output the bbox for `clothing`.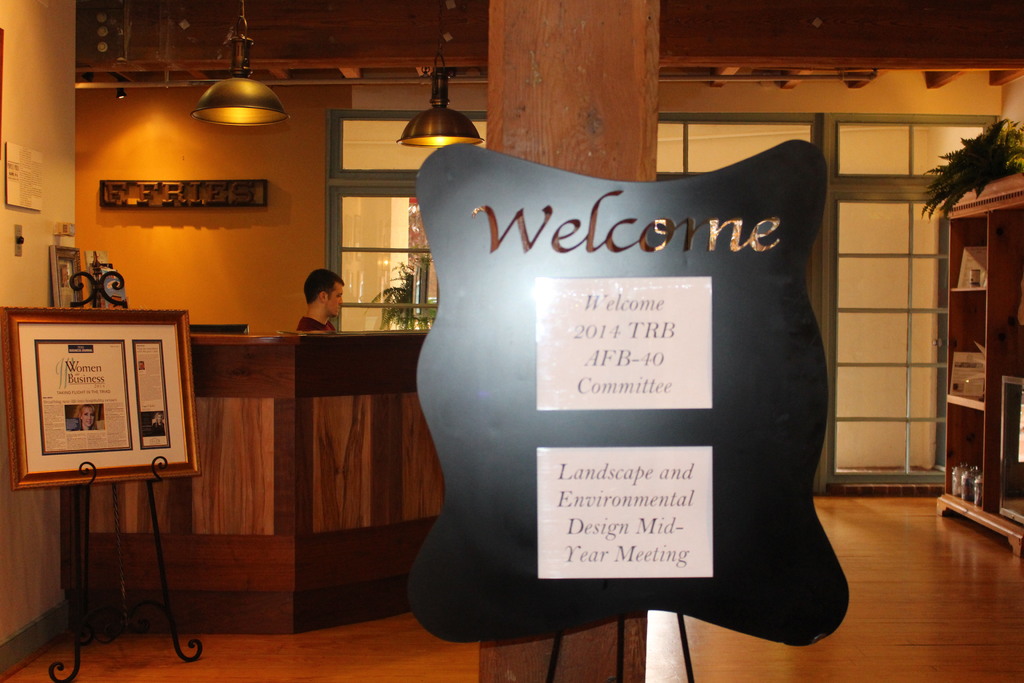
[left=292, top=315, right=335, bottom=334].
